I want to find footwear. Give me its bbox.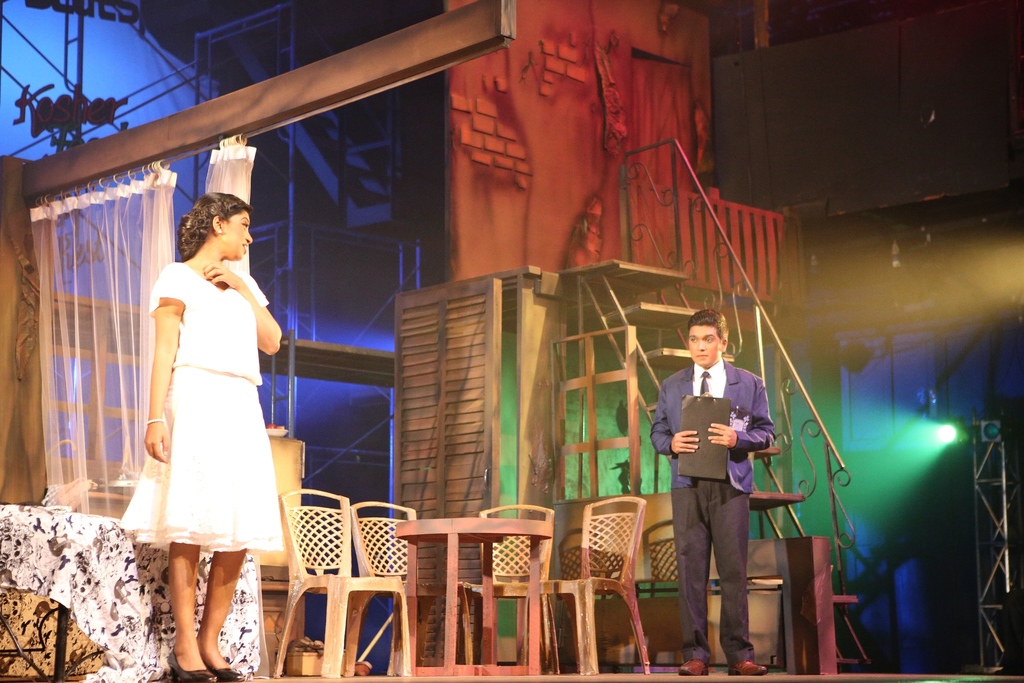
l=219, t=661, r=245, b=682.
